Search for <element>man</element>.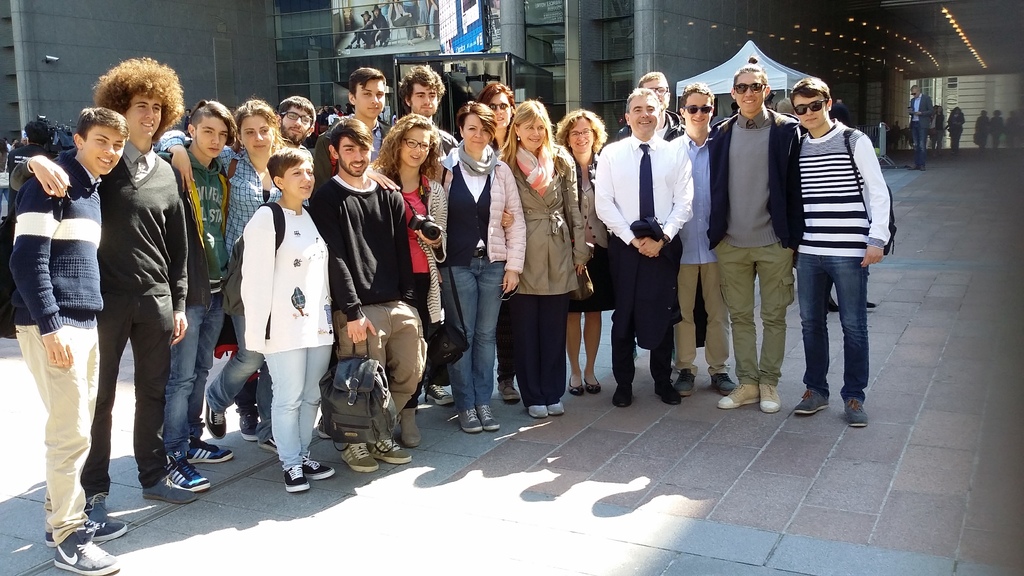
Found at pyautogui.locateOnScreen(593, 83, 695, 411).
